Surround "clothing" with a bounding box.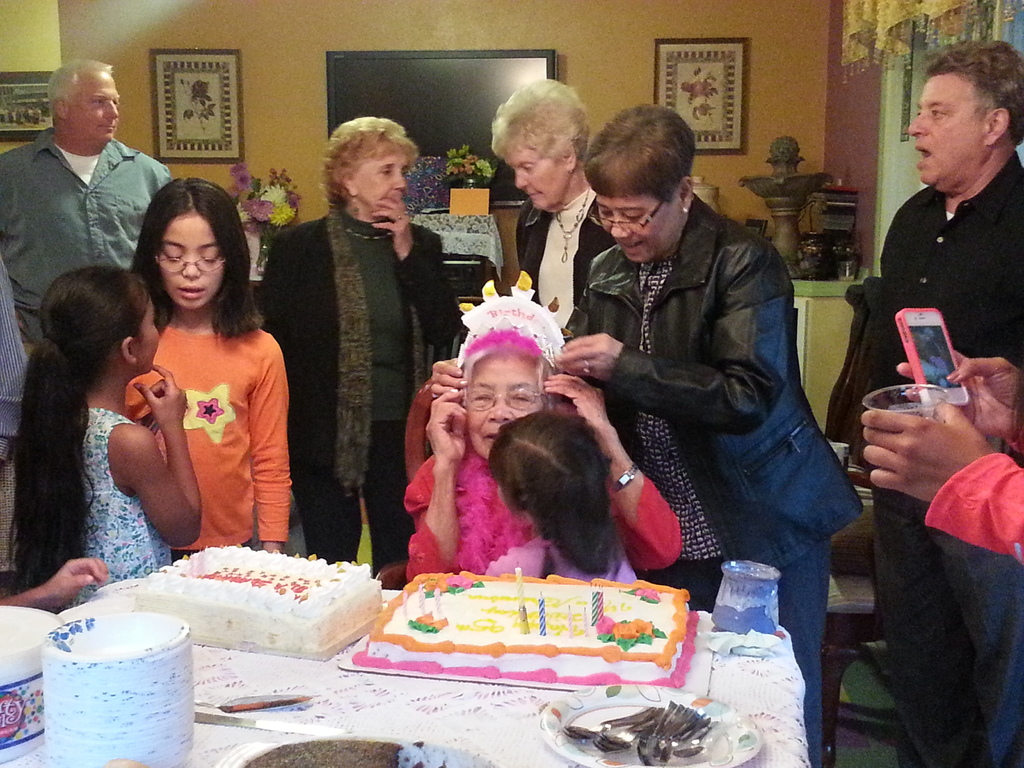
406:421:678:581.
